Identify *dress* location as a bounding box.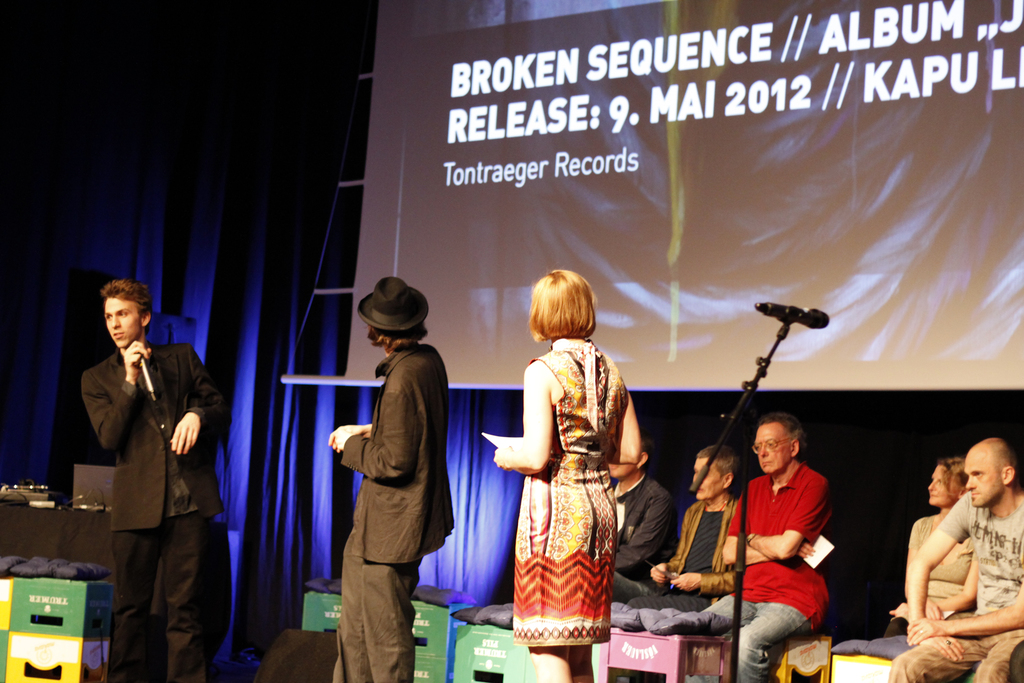
rect(509, 337, 626, 645).
